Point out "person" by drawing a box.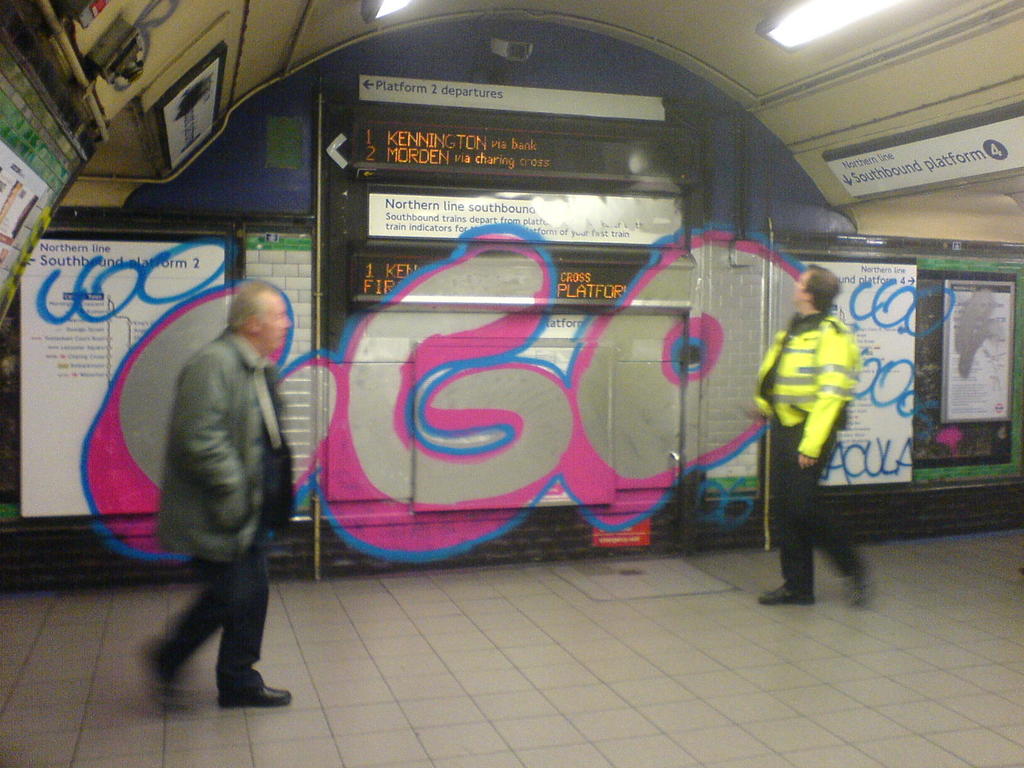
bbox=(744, 259, 870, 606).
